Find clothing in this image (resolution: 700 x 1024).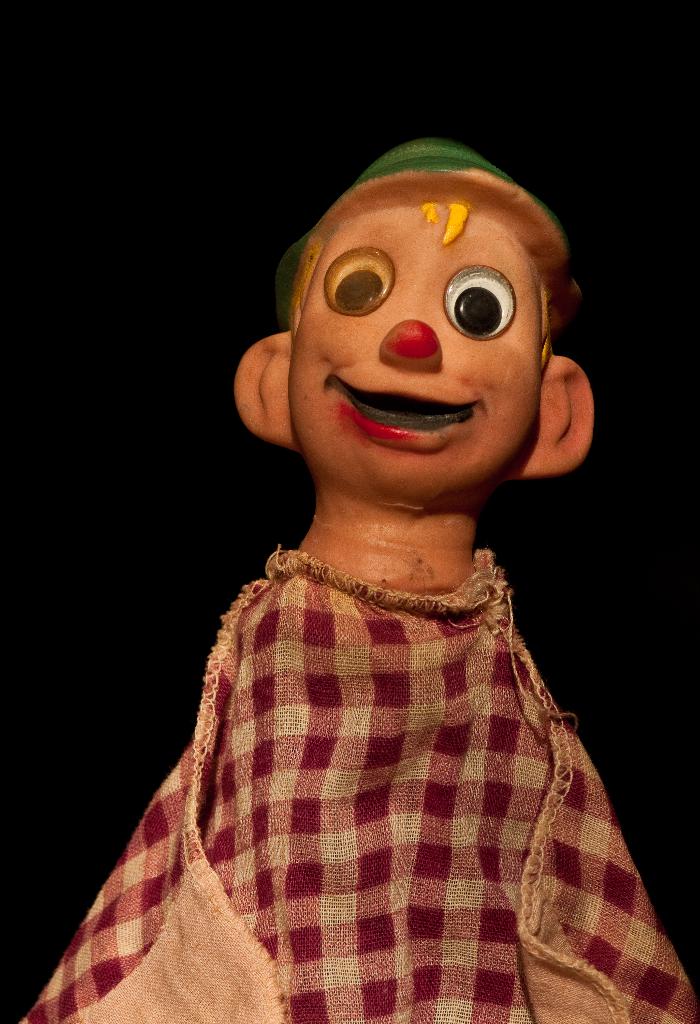
(155,225,642,1023).
